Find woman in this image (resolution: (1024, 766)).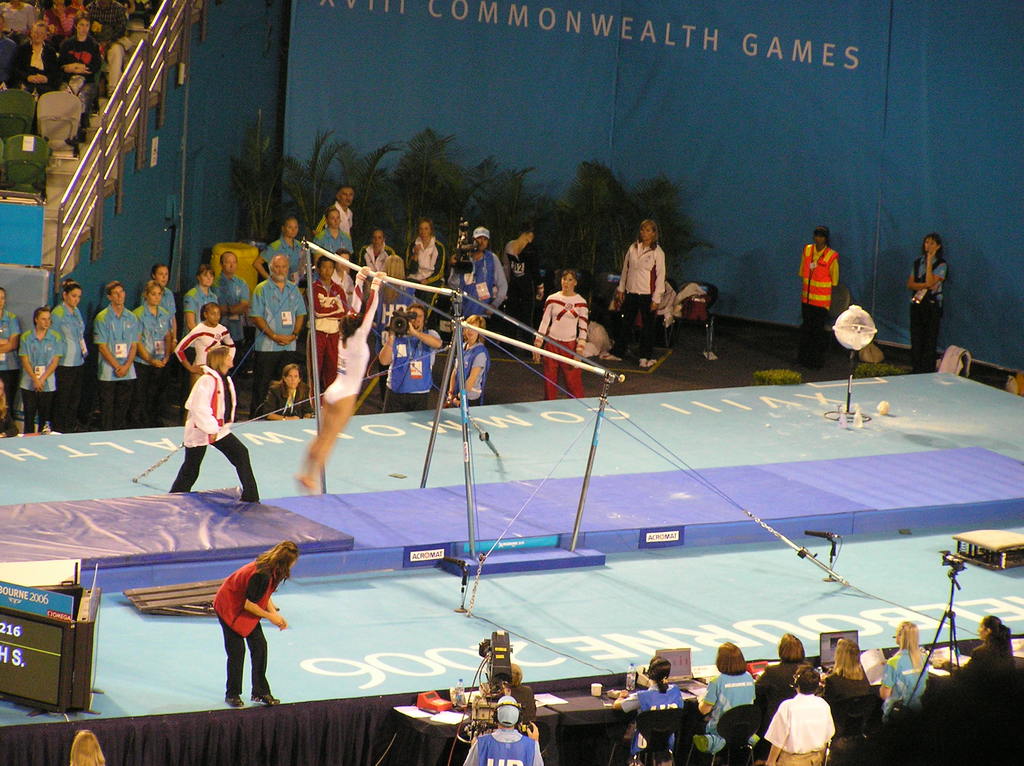
(681,644,760,756).
